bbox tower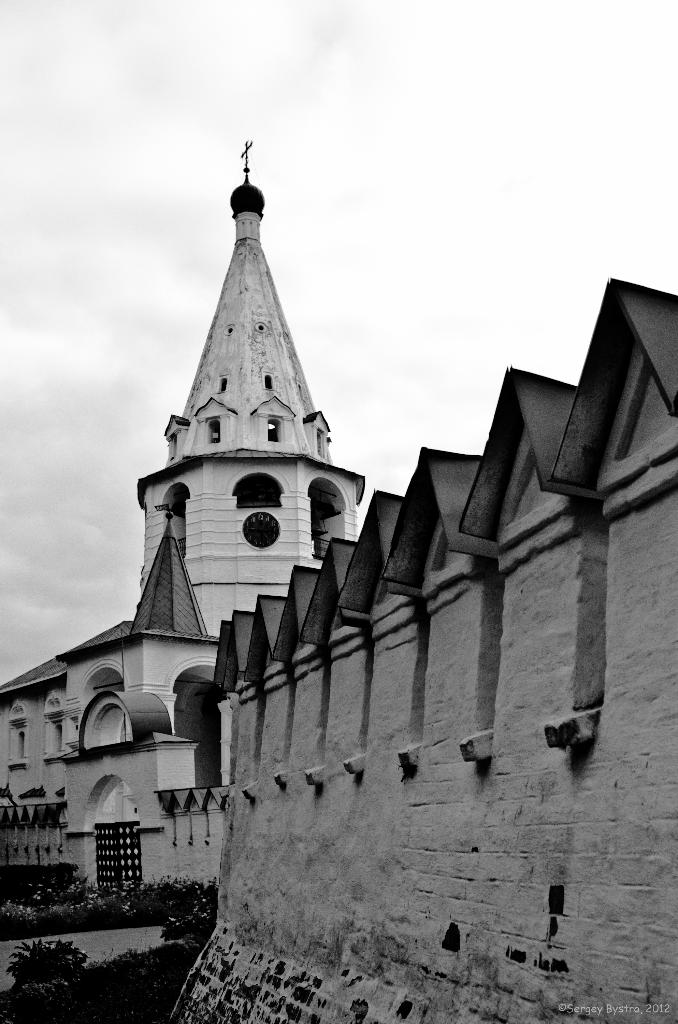
select_region(140, 136, 366, 636)
